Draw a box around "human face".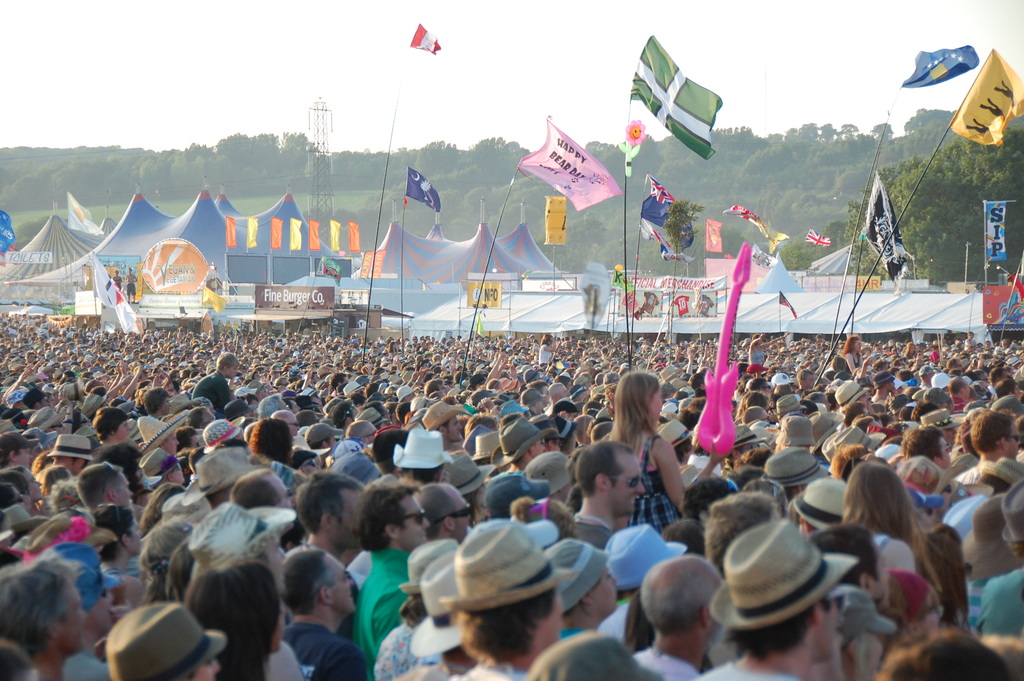
<region>1006, 423, 1021, 460</region>.
